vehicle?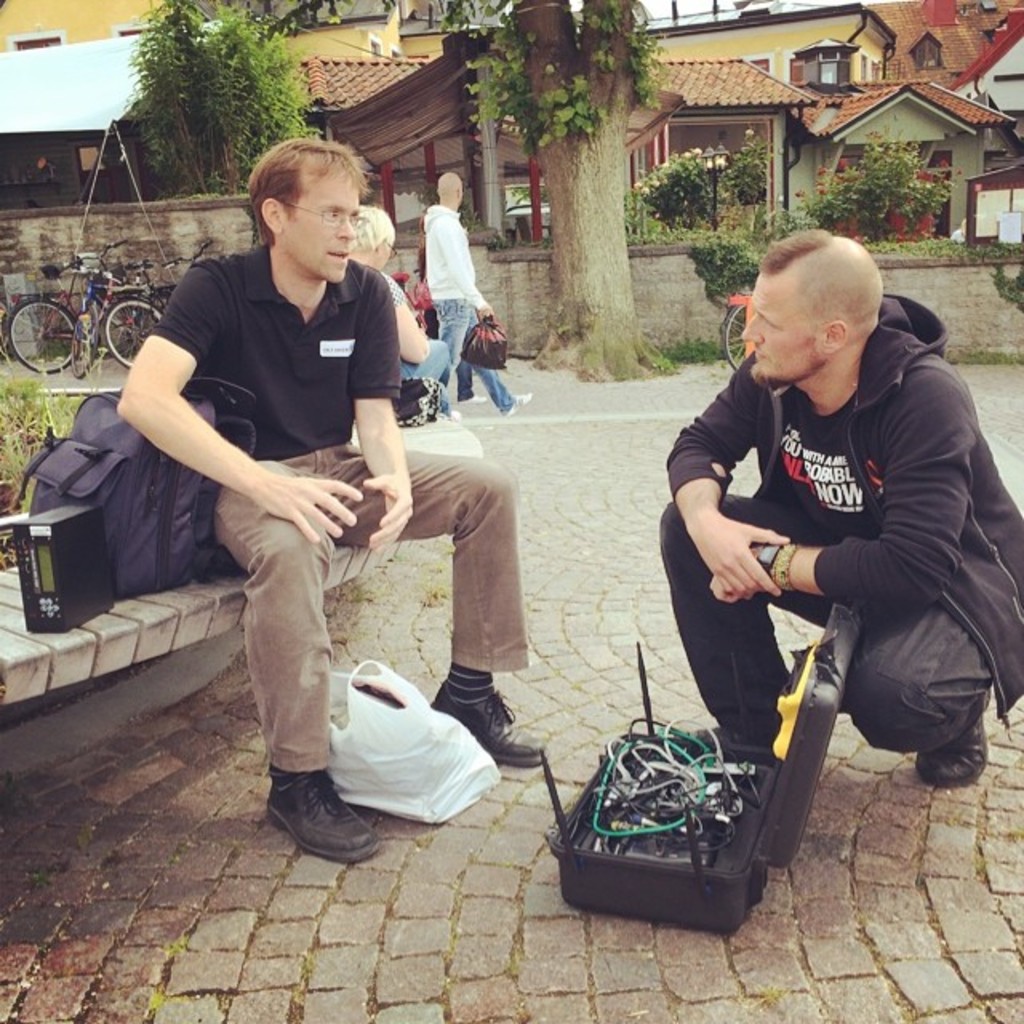
<box>8,245,182,374</box>
